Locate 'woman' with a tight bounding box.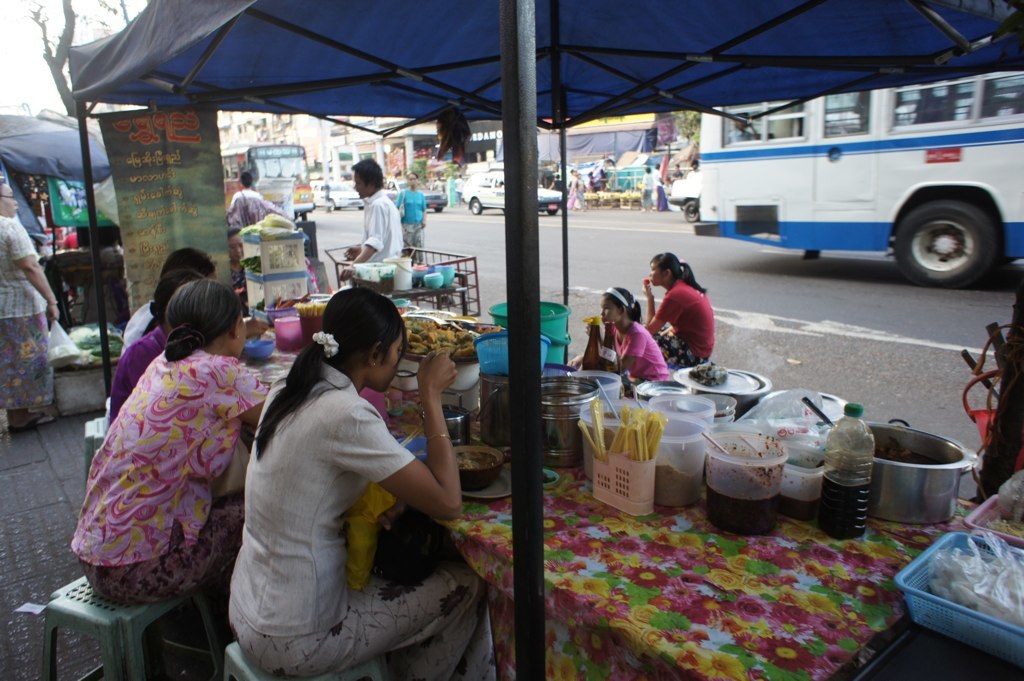
(left=397, top=167, right=425, bottom=269).
